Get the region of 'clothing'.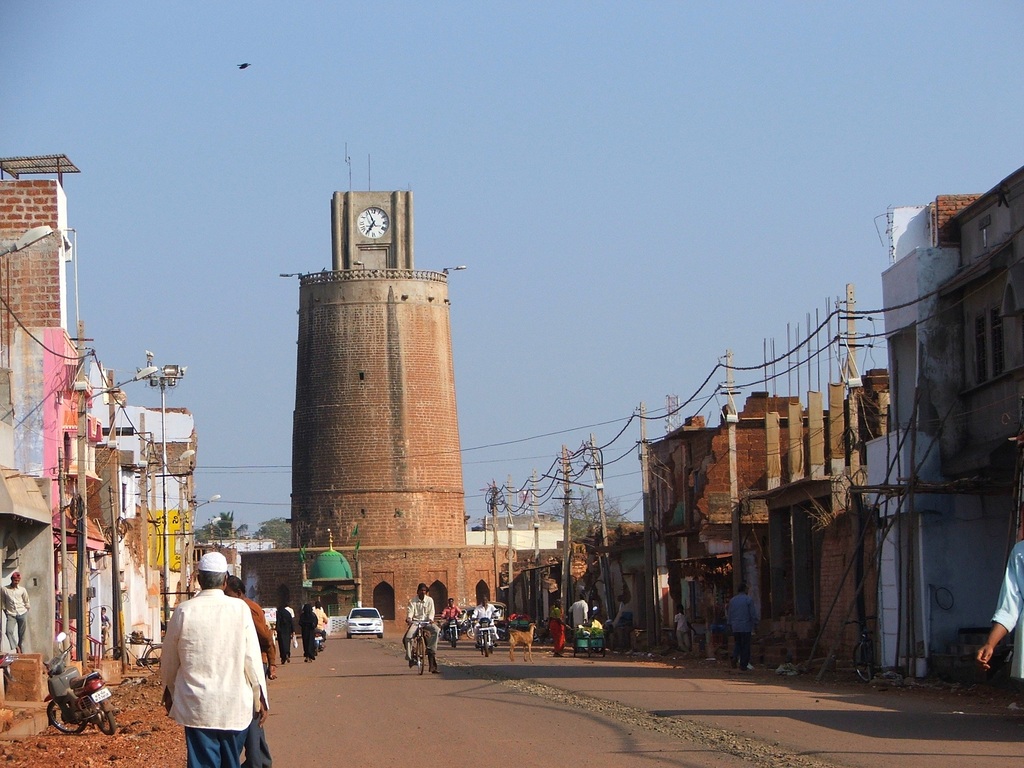
bbox=(275, 607, 295, 659).
